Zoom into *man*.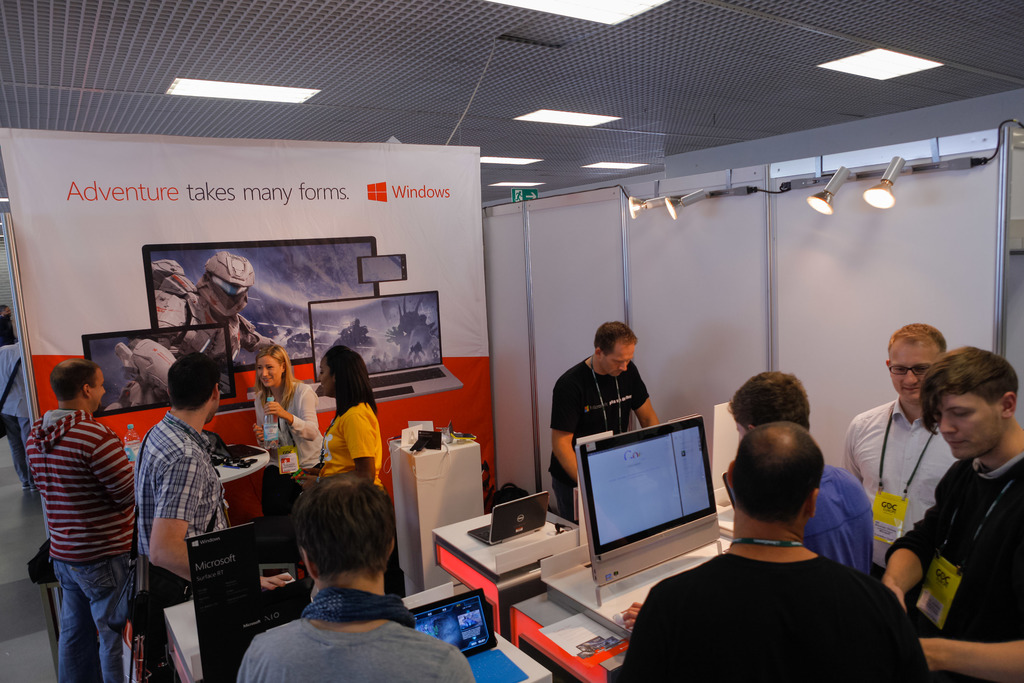
Zoom target: [0, 343, 33, 490].
